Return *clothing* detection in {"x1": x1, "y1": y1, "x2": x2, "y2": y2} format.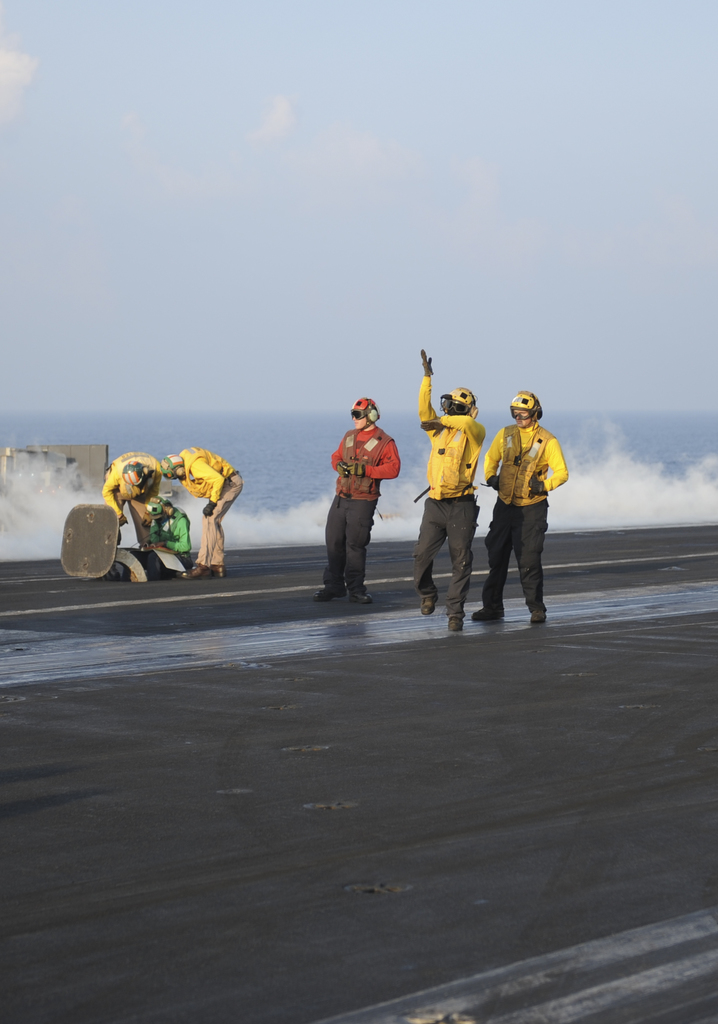
{"x1": 422, "y1": 372, "x2": 459, "y2": 505}.
